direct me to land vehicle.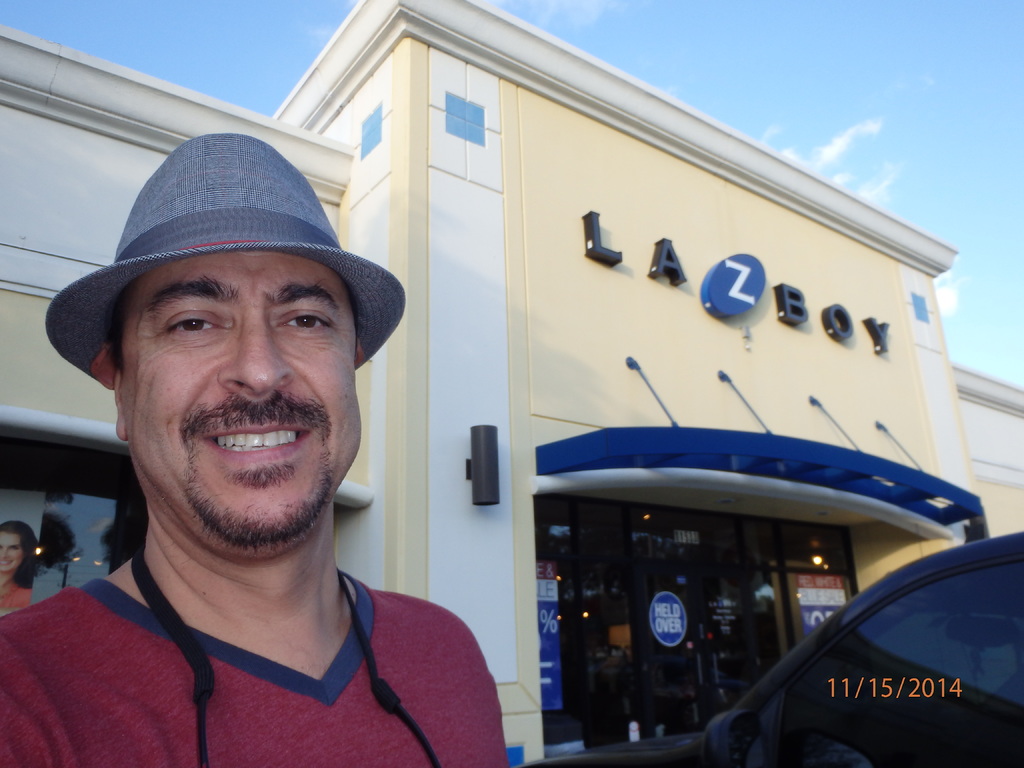
Direction: bbox=[522, 523, 1023, 767].
